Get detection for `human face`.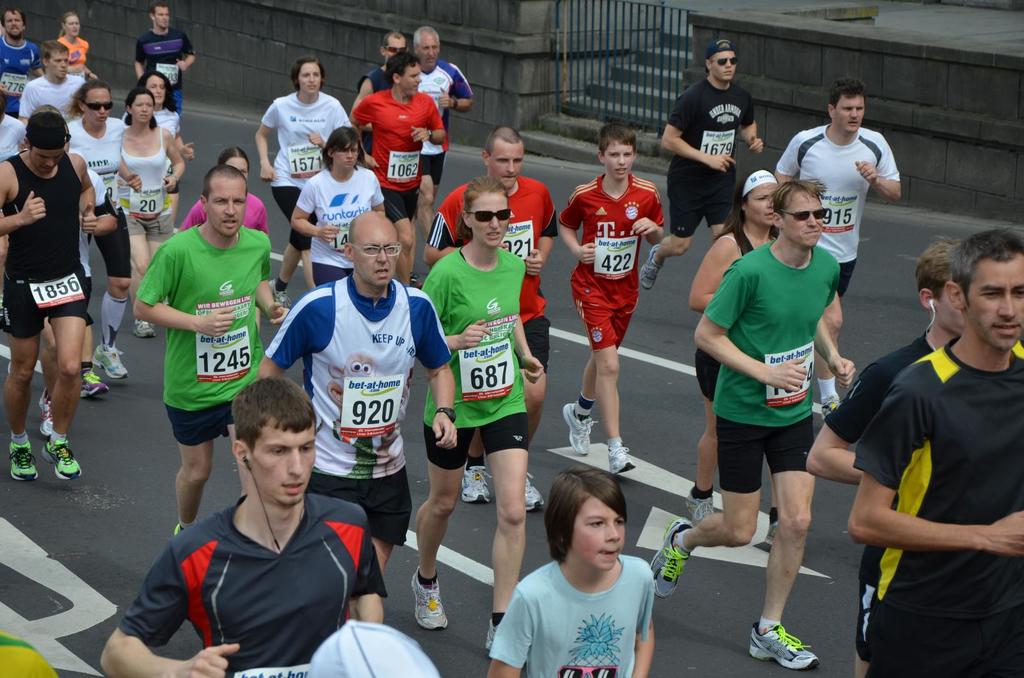
Detection: region(251, 418, 317, 501).
